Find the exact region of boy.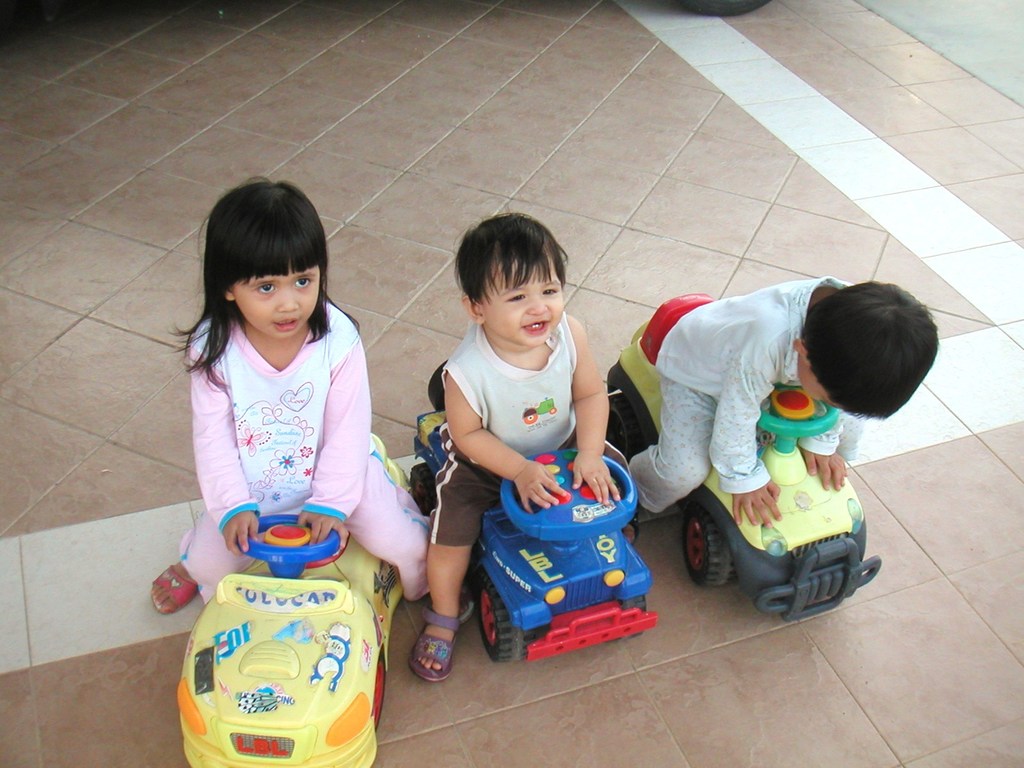
Exact region: [left=420, top=227, right=643, bottom=664].
